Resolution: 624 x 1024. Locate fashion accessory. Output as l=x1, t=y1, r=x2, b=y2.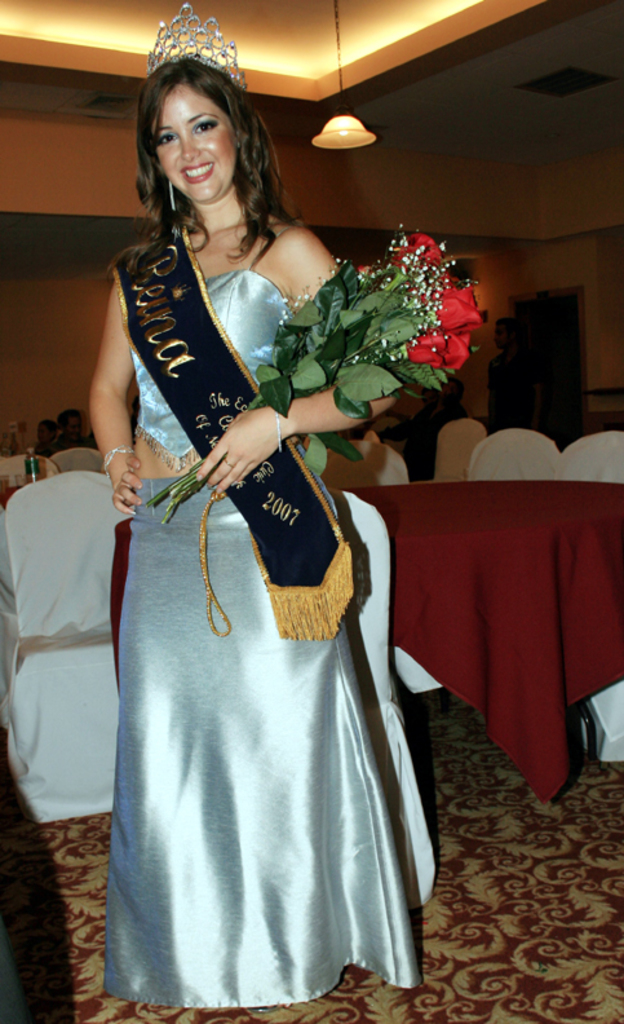
l=147, t=3, r=248, b=94.
